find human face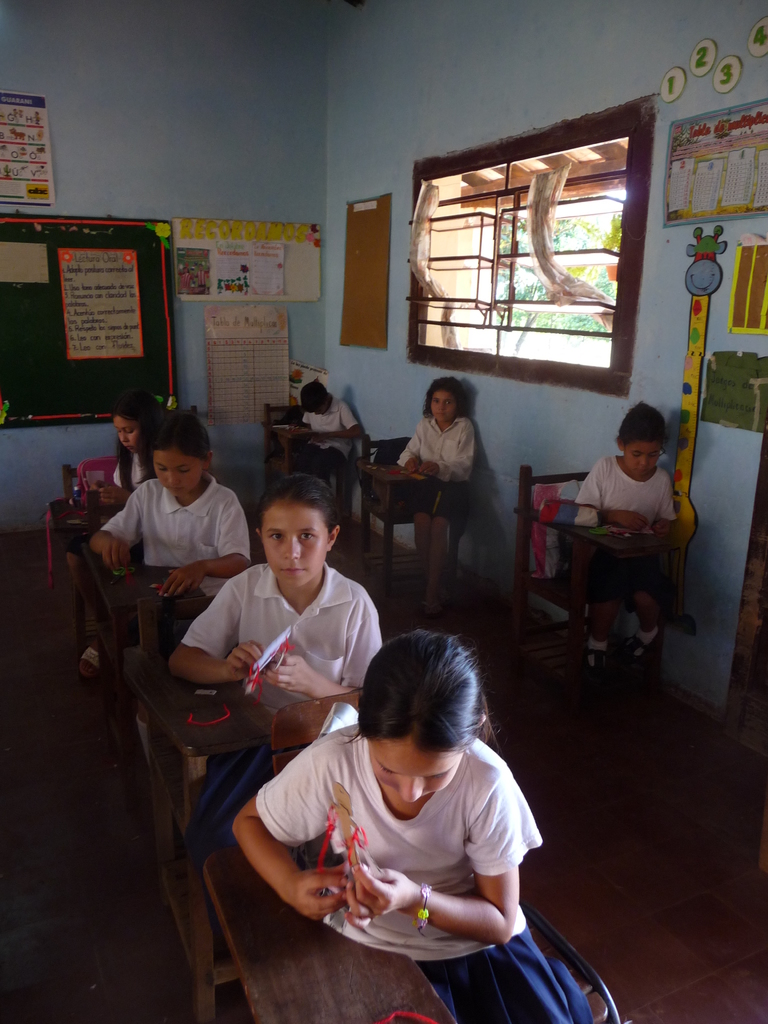
locate(620, 424, 660, 476)
